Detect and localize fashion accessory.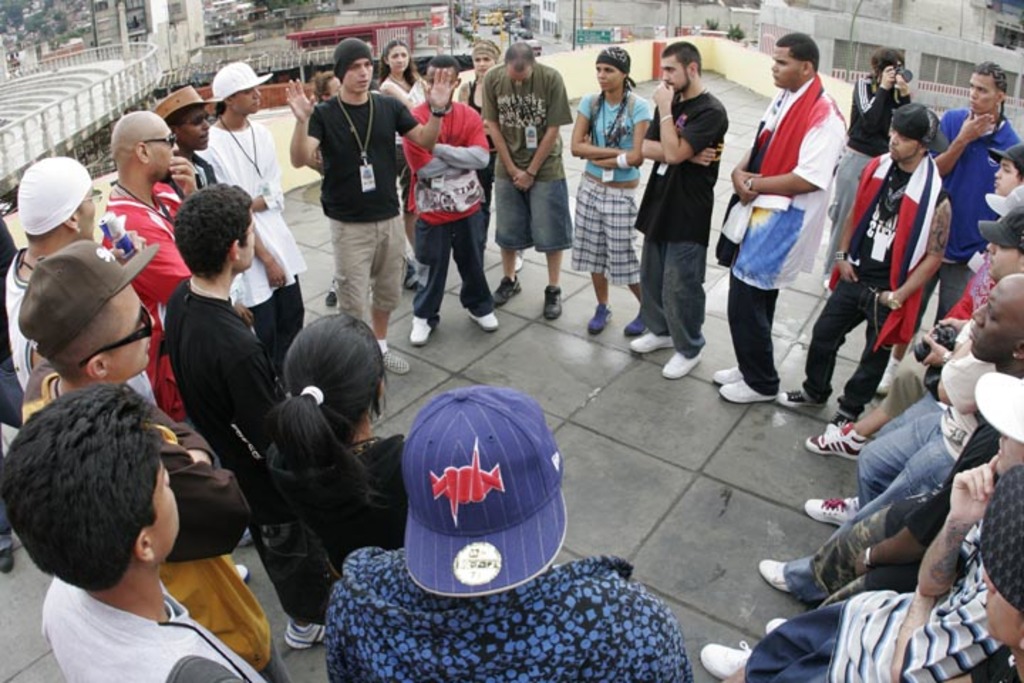
Localized at l=411, t=317, r=430, b=344.
